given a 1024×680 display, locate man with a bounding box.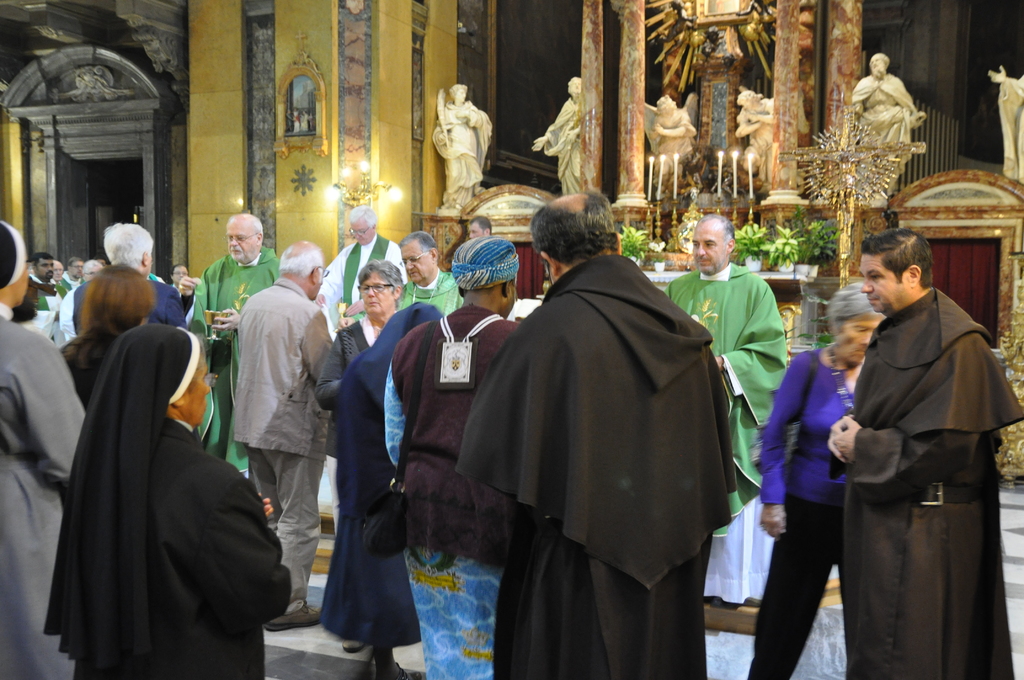
Located: x1=828, y1=220, x2=1023, y2=679.
